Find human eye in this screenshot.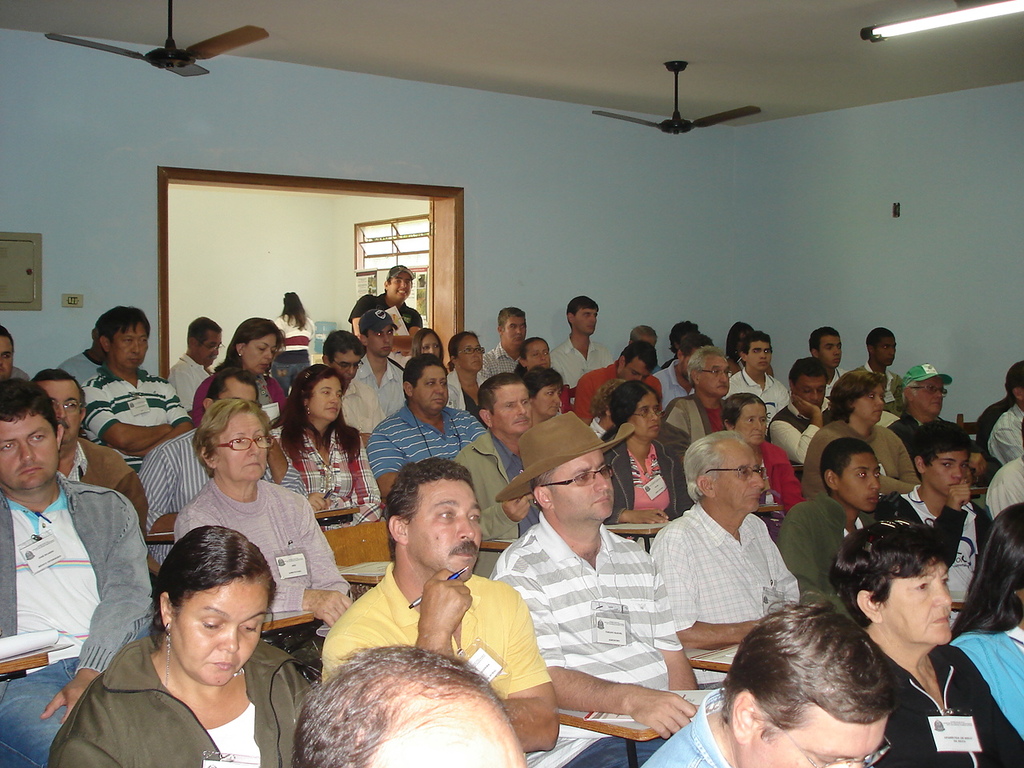
The bounding box for human eye is BBox(340, 362, 349, 369).
